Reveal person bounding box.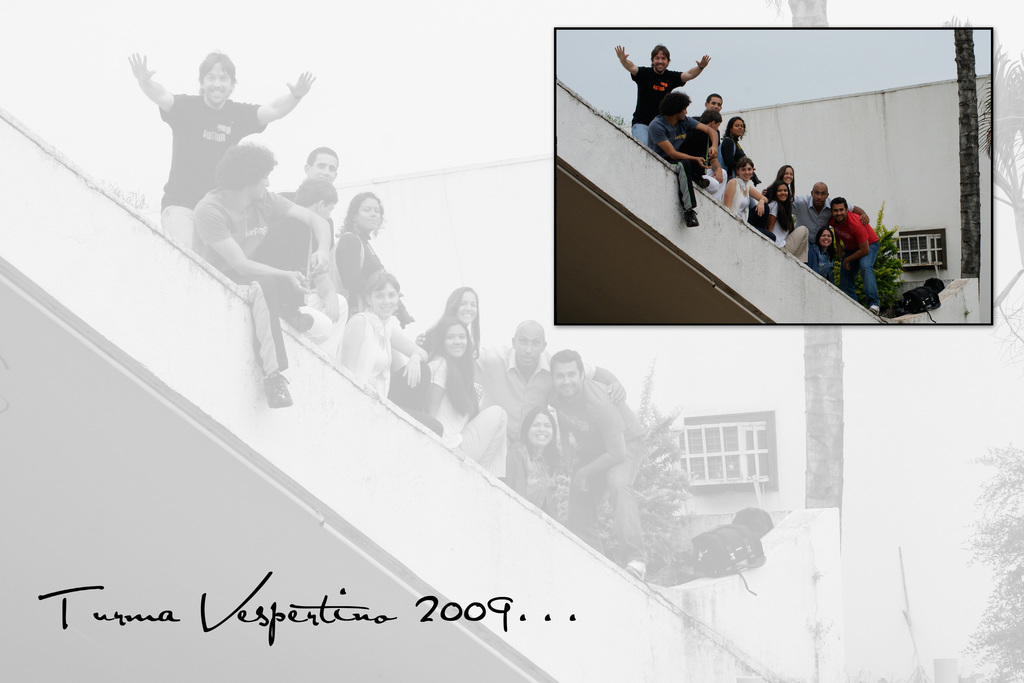
Revealed: {"x1": 722, "y1": 119, "x2": 760, "y2": 182}.
